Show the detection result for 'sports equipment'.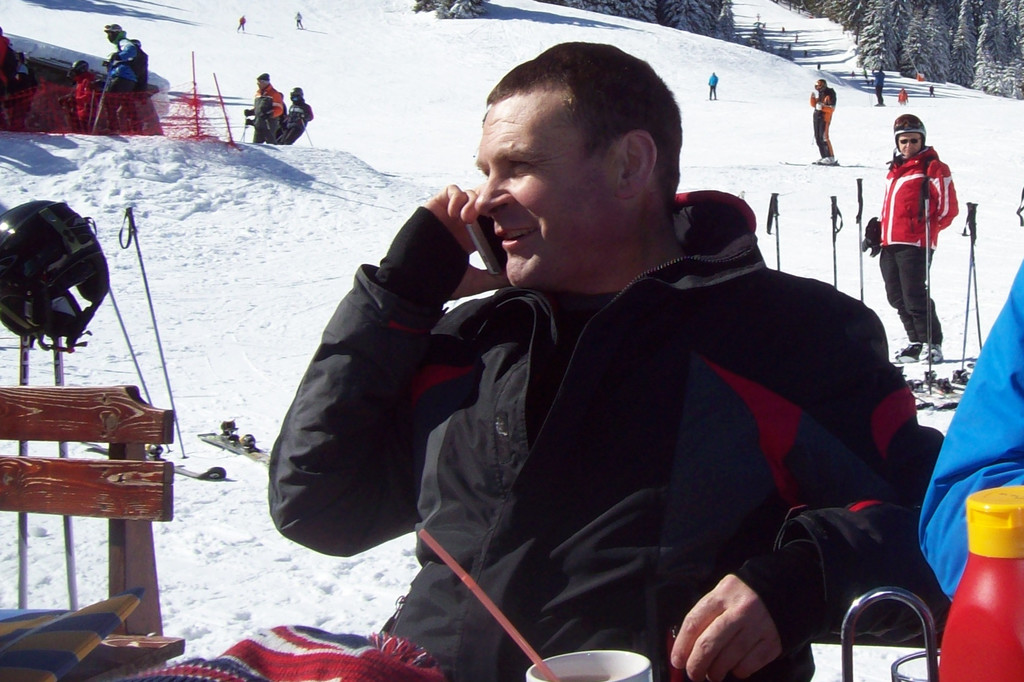
(x1=195, y1=420, x2=271, y2=473).
